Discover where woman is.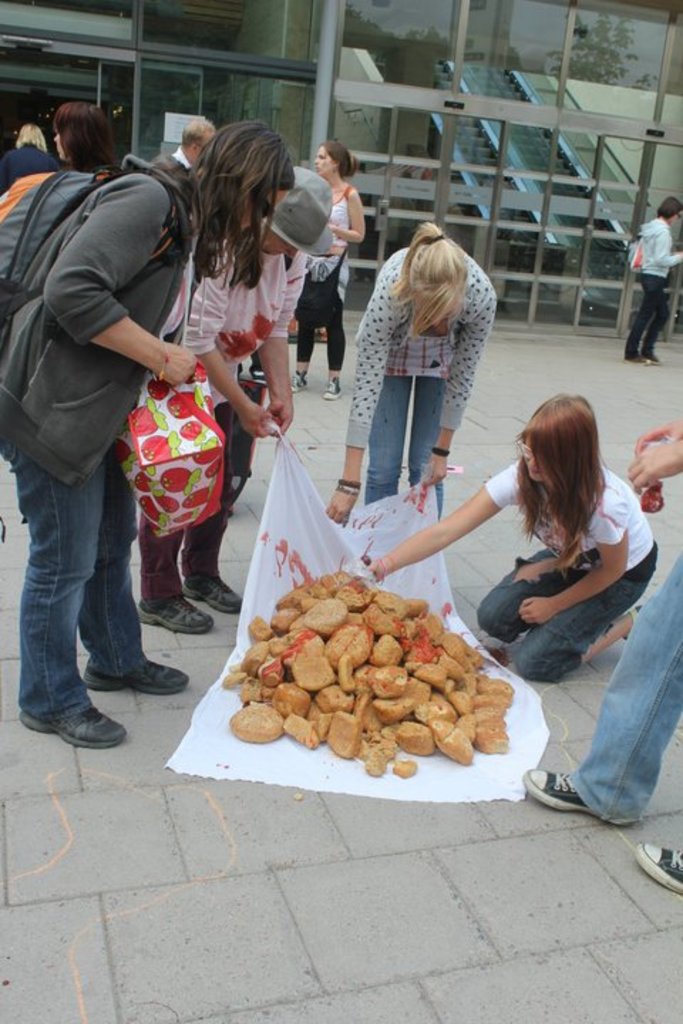
Discovered at bbox=(0, 98, 131, 218).
